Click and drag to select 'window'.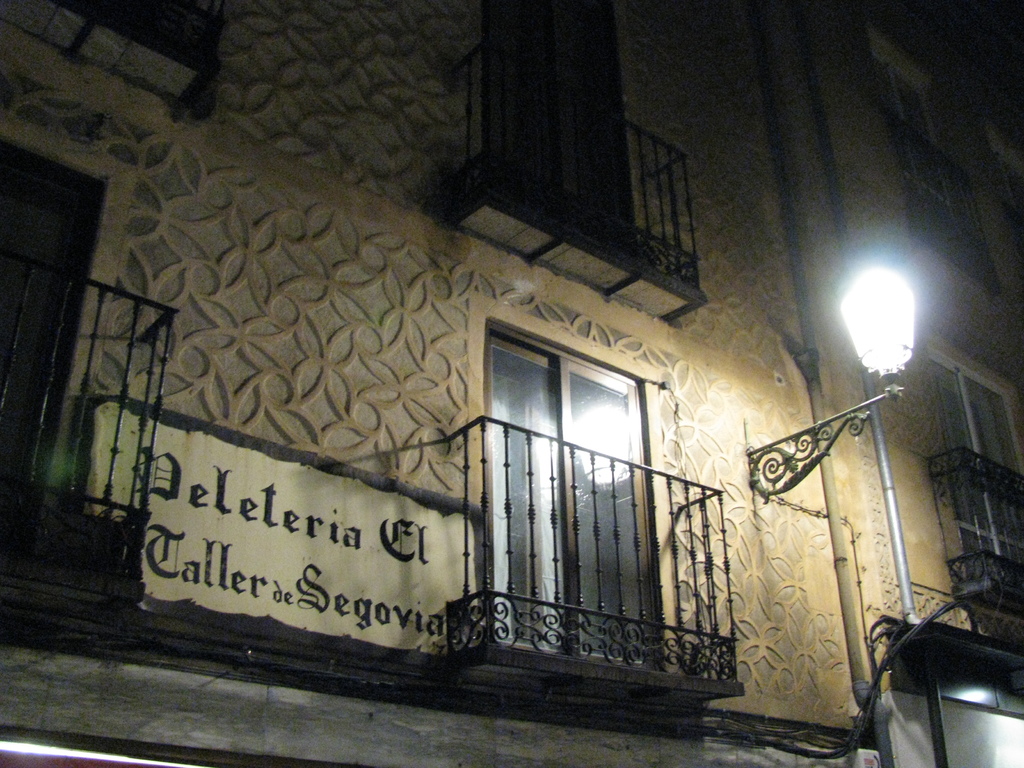
Selection: (0, 125, 122, 561).
